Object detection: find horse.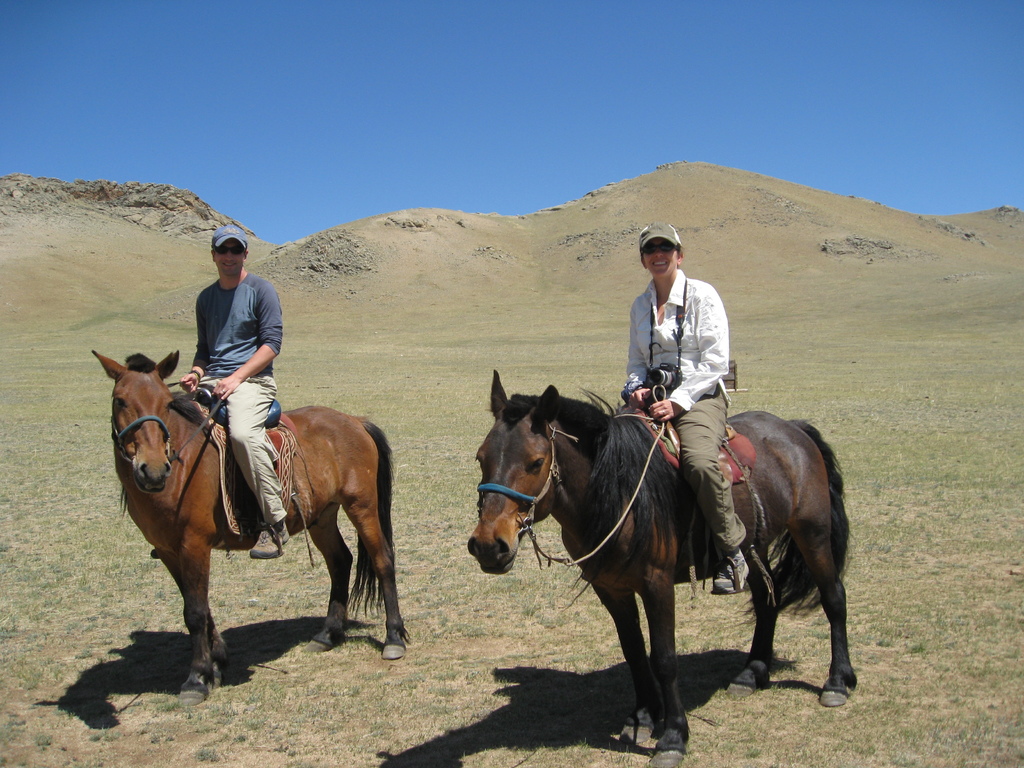
[88, 346, 412, 709].
